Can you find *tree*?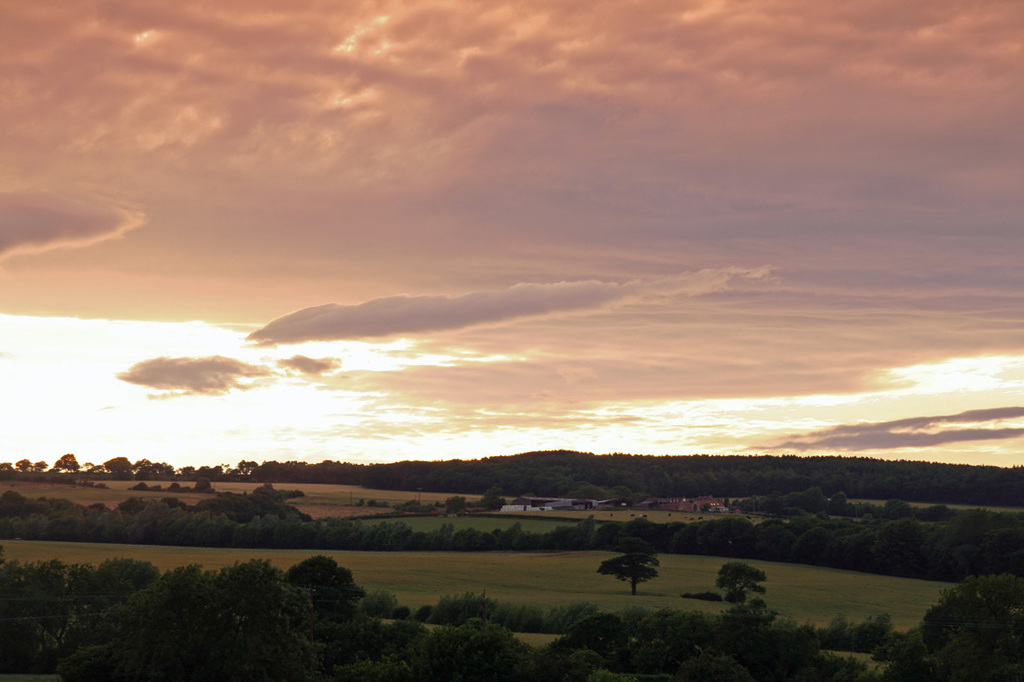
Yes, bounding box: detection(718, 564, 764, 598).
